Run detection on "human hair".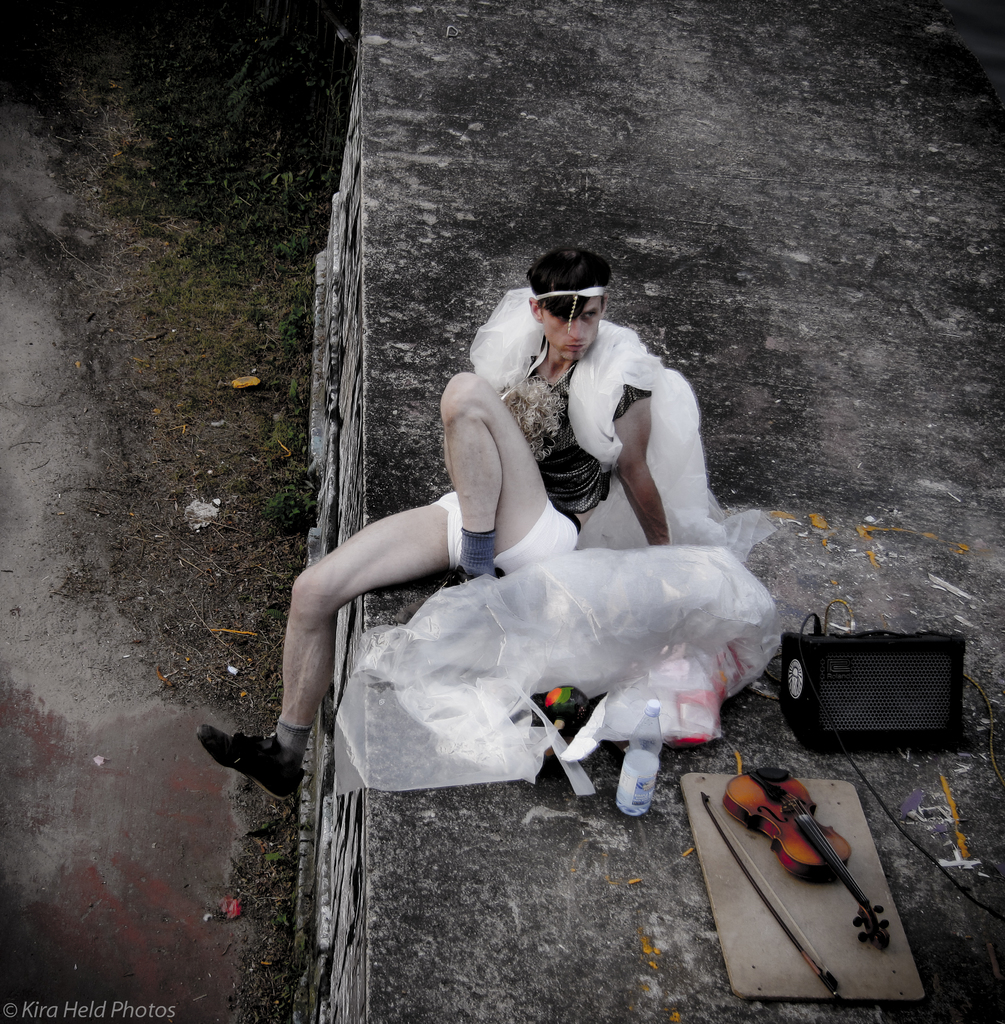
Result: left=519, top=243, right=632, bottom=327.
